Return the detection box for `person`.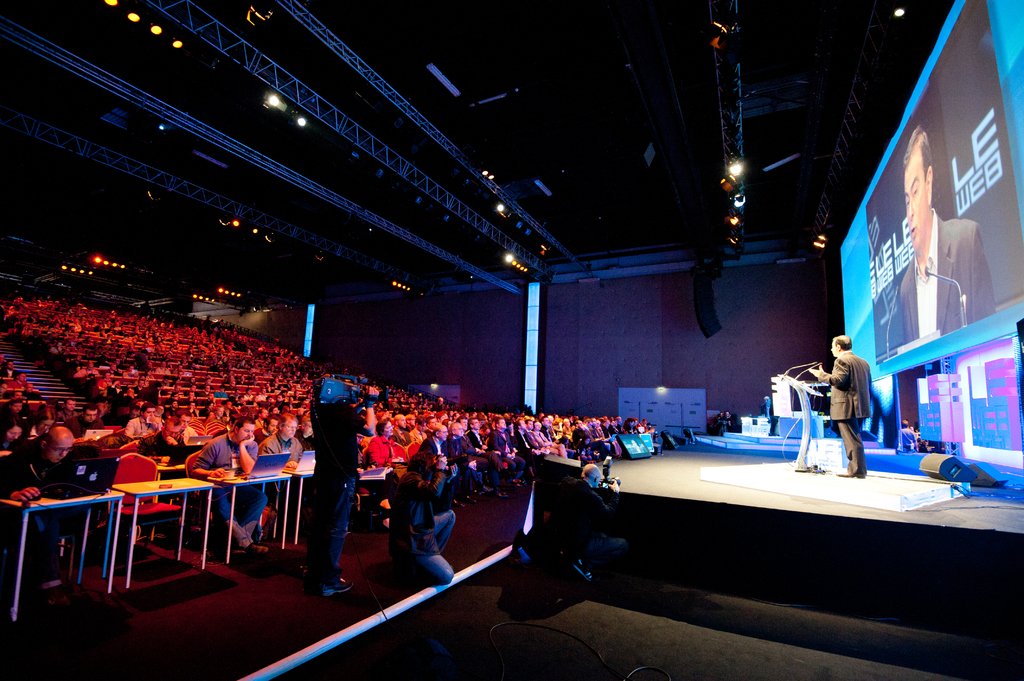
left=808, top=333, right=875, bottom=477.
